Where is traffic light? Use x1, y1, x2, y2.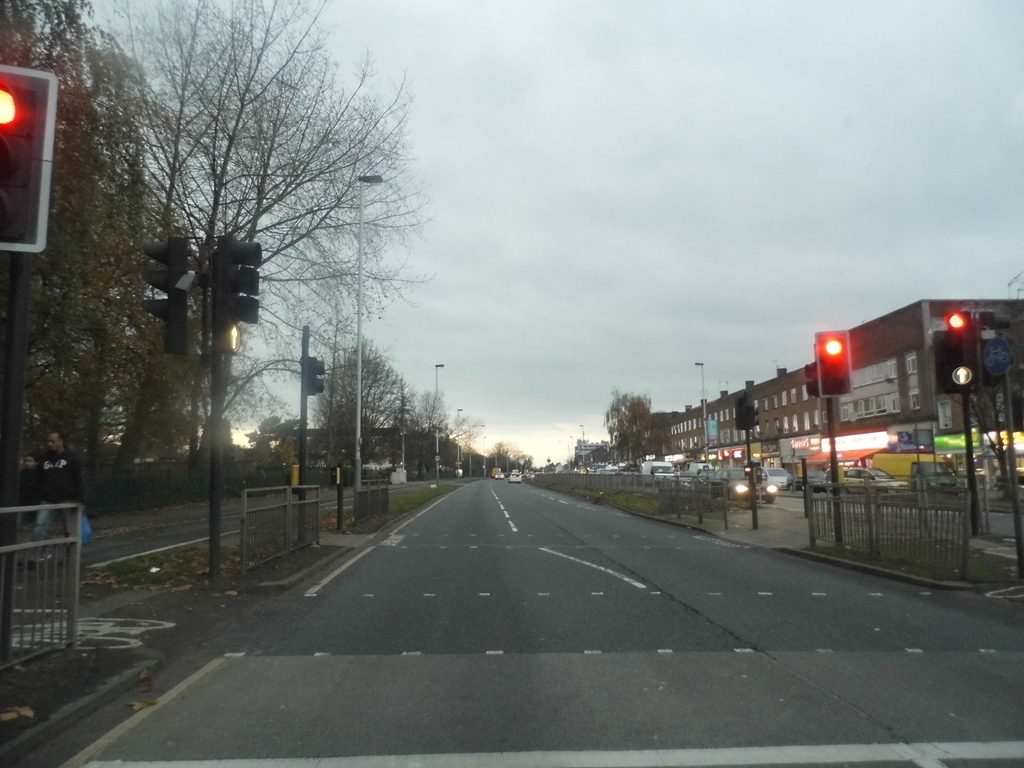
979, 311, 1014, 390.
